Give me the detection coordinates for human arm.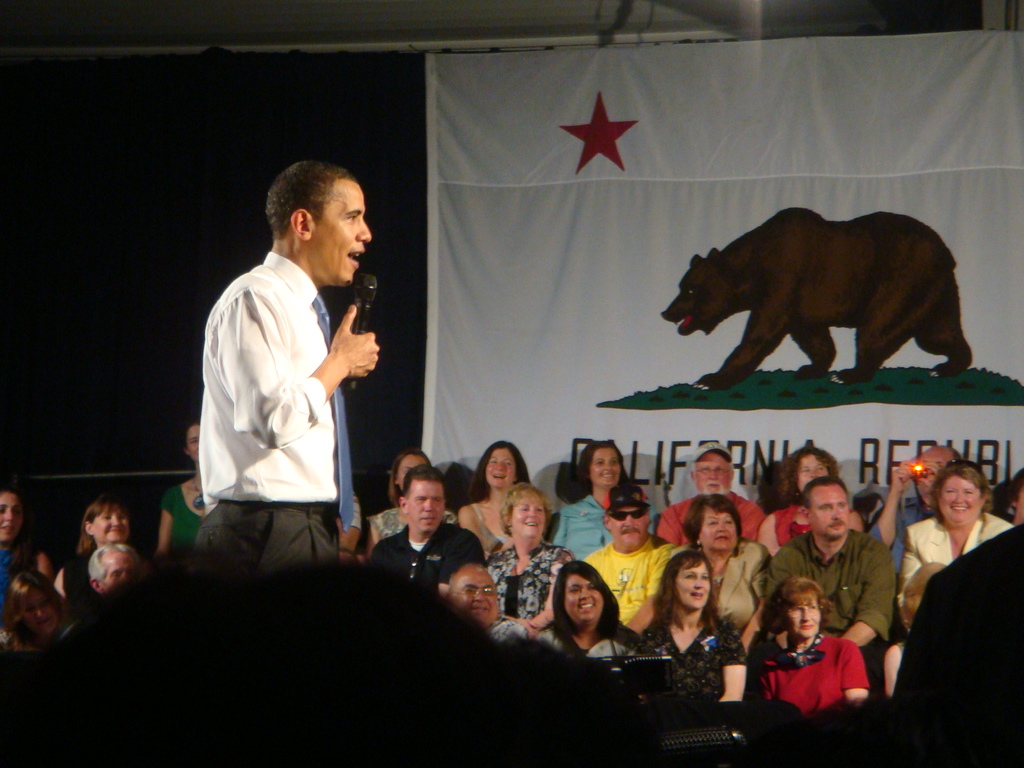
452, 502, 486, 547.
